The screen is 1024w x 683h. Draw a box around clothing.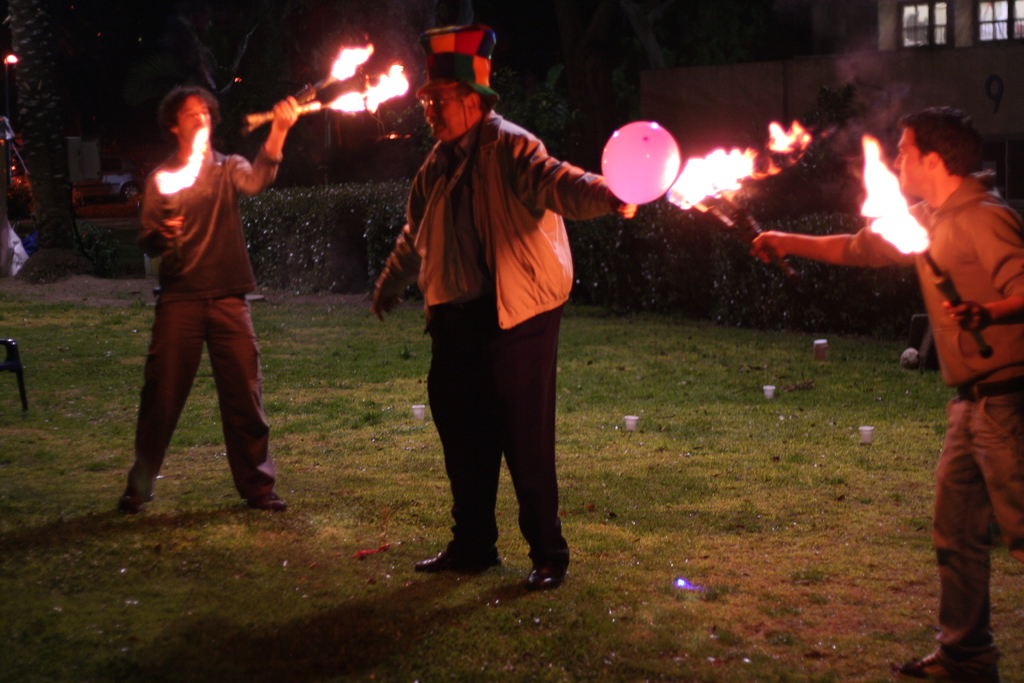
844, 163, 1023, 652.
